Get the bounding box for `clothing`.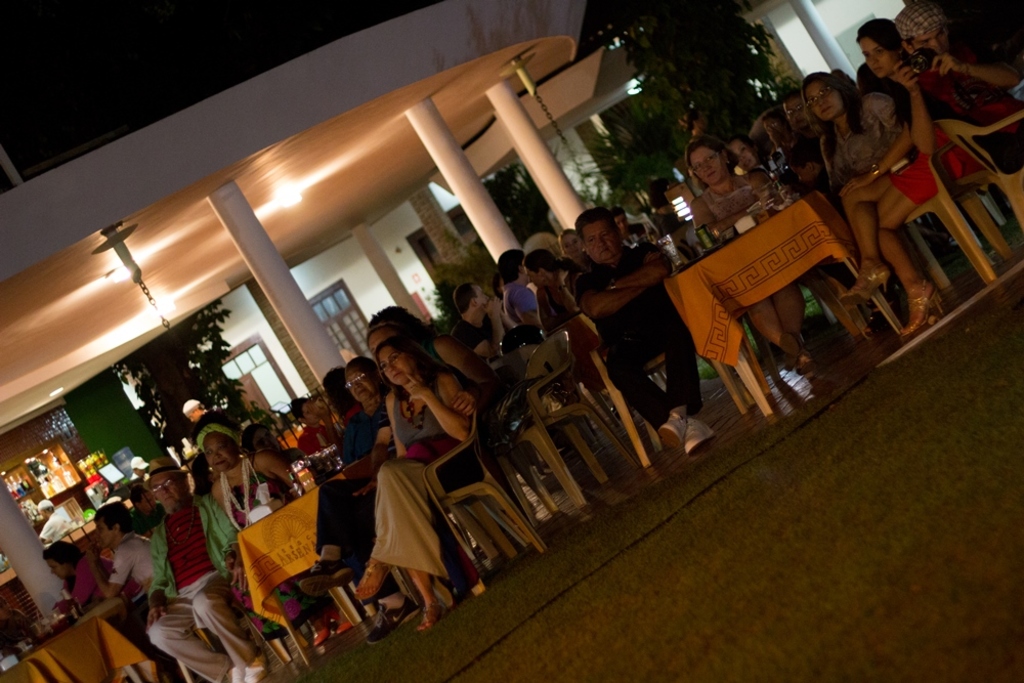
(770,151,783,169).
